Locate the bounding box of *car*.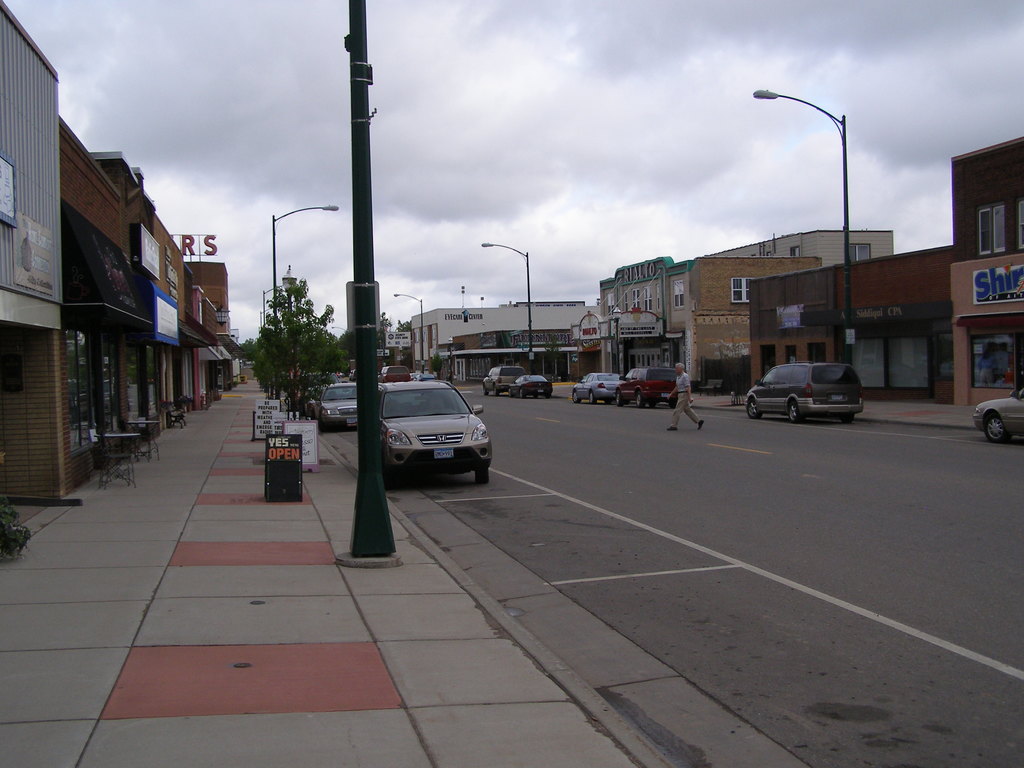
Bounding box: [973,389,1020,441].
